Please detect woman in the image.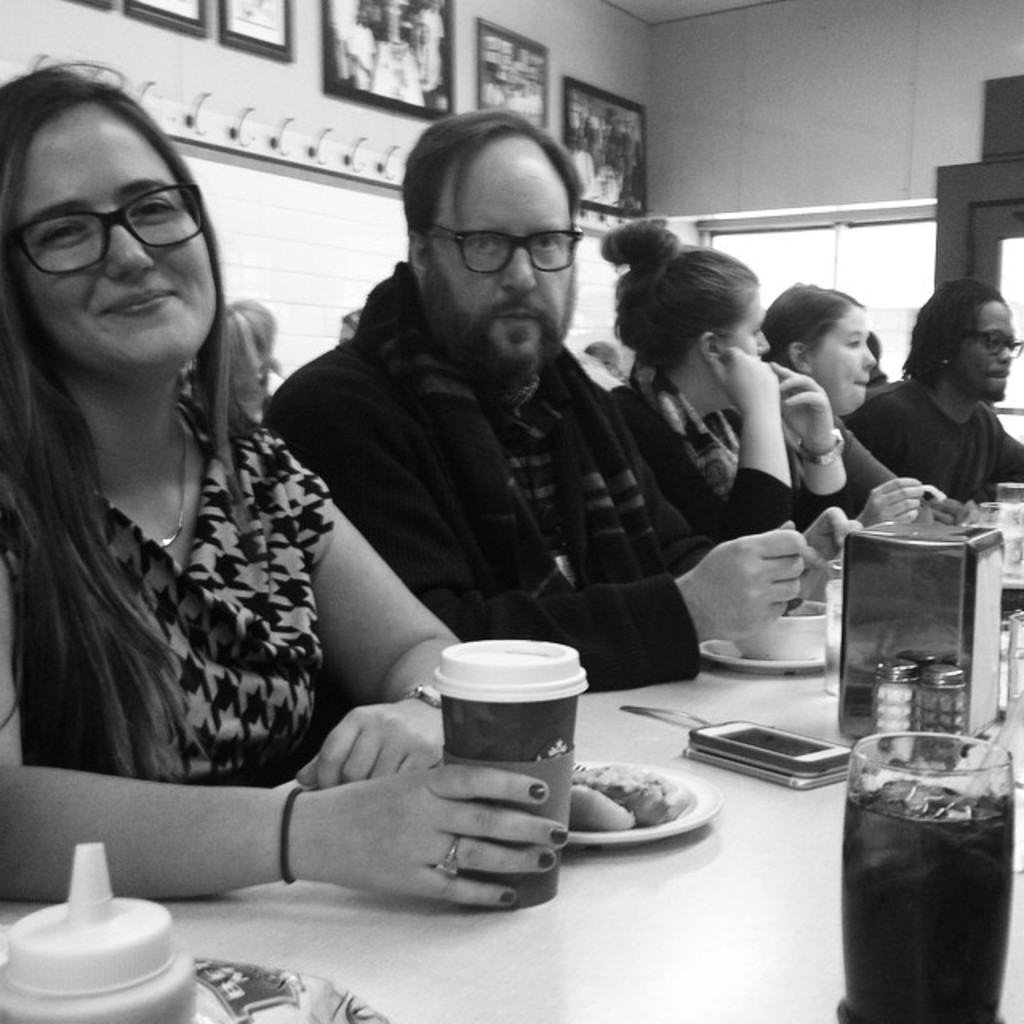
detection(0, 53, 574, 906).
